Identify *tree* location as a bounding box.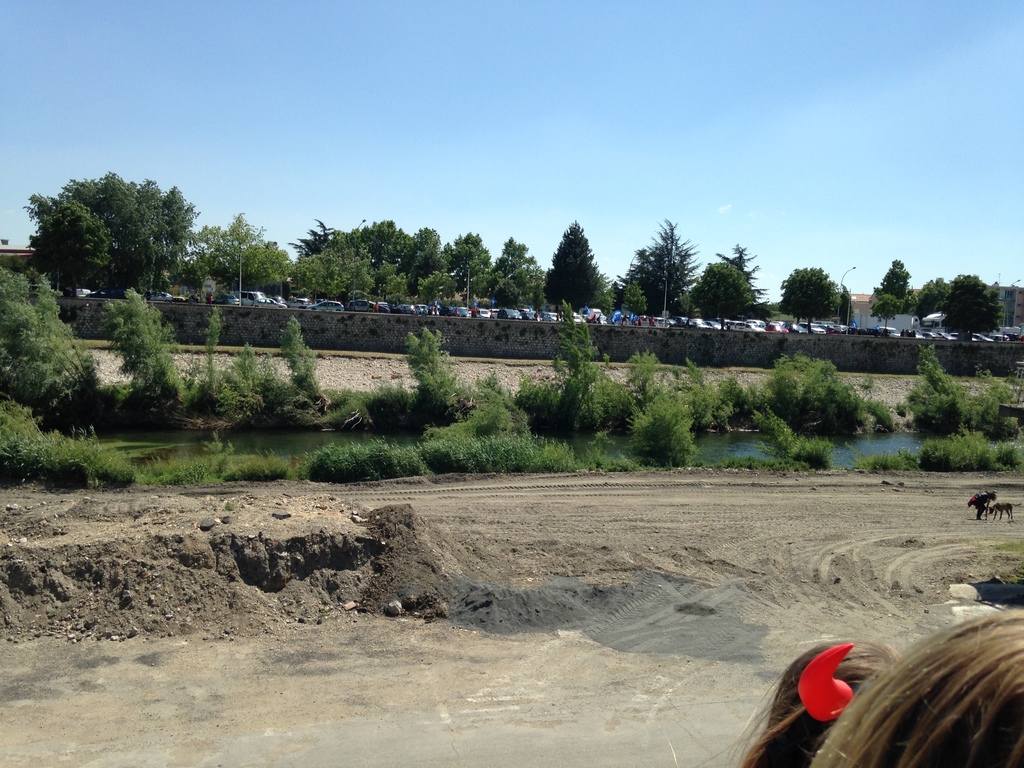
471 240 556 317.
